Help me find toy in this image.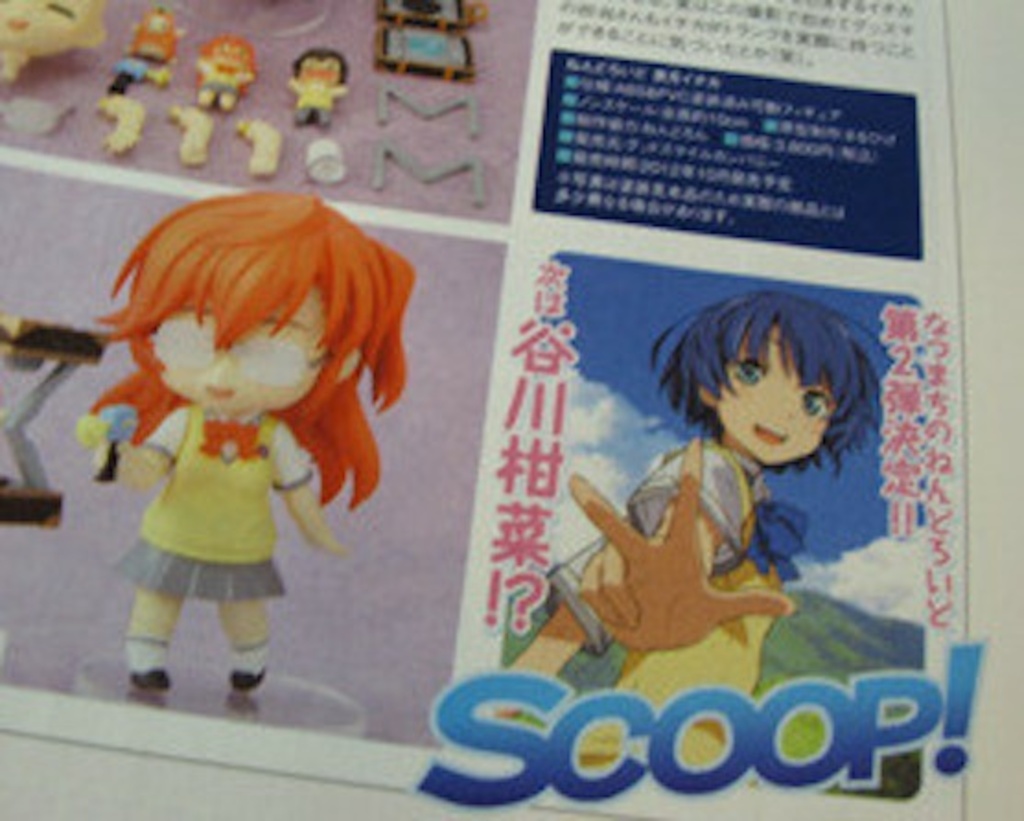
Found it: (left=370, top=0, right=479, bottom=31).
